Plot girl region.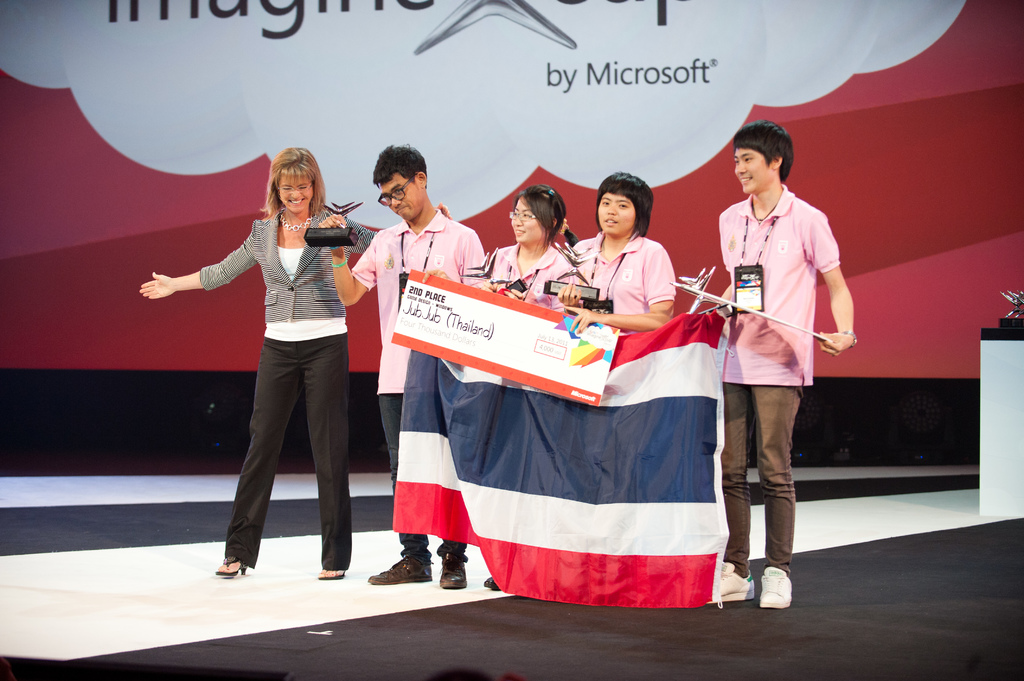
Plotted at Rect(483, 183, 580, 593).
